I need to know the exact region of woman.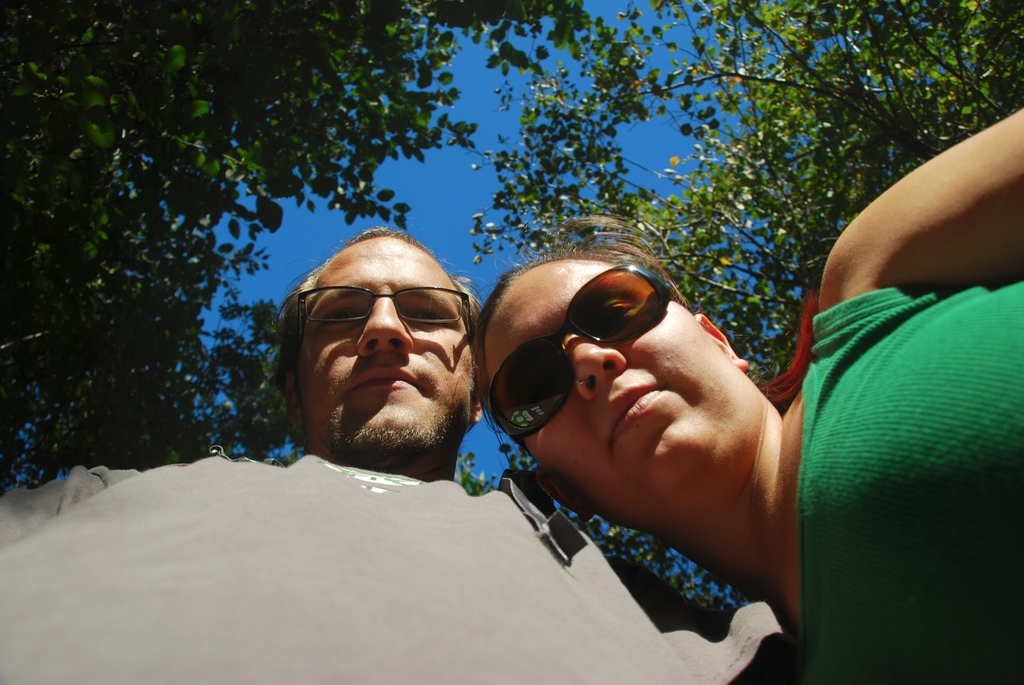
Region: [left=479, top=107, right=1023, bottom=684].
